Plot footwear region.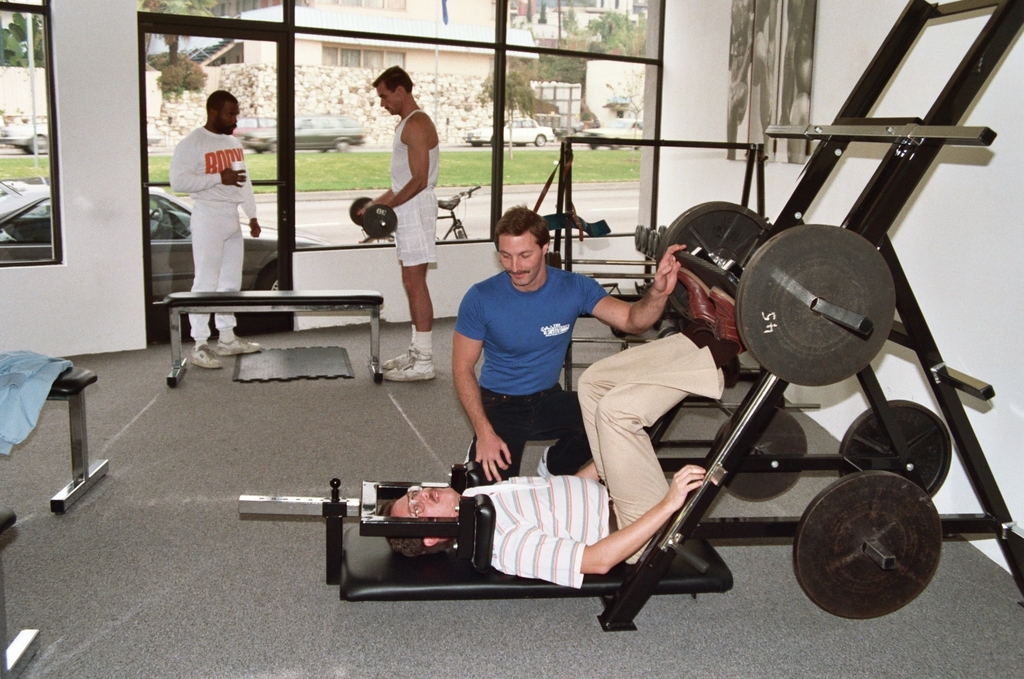
Plotted at <box>190,341,222,372</box>.
